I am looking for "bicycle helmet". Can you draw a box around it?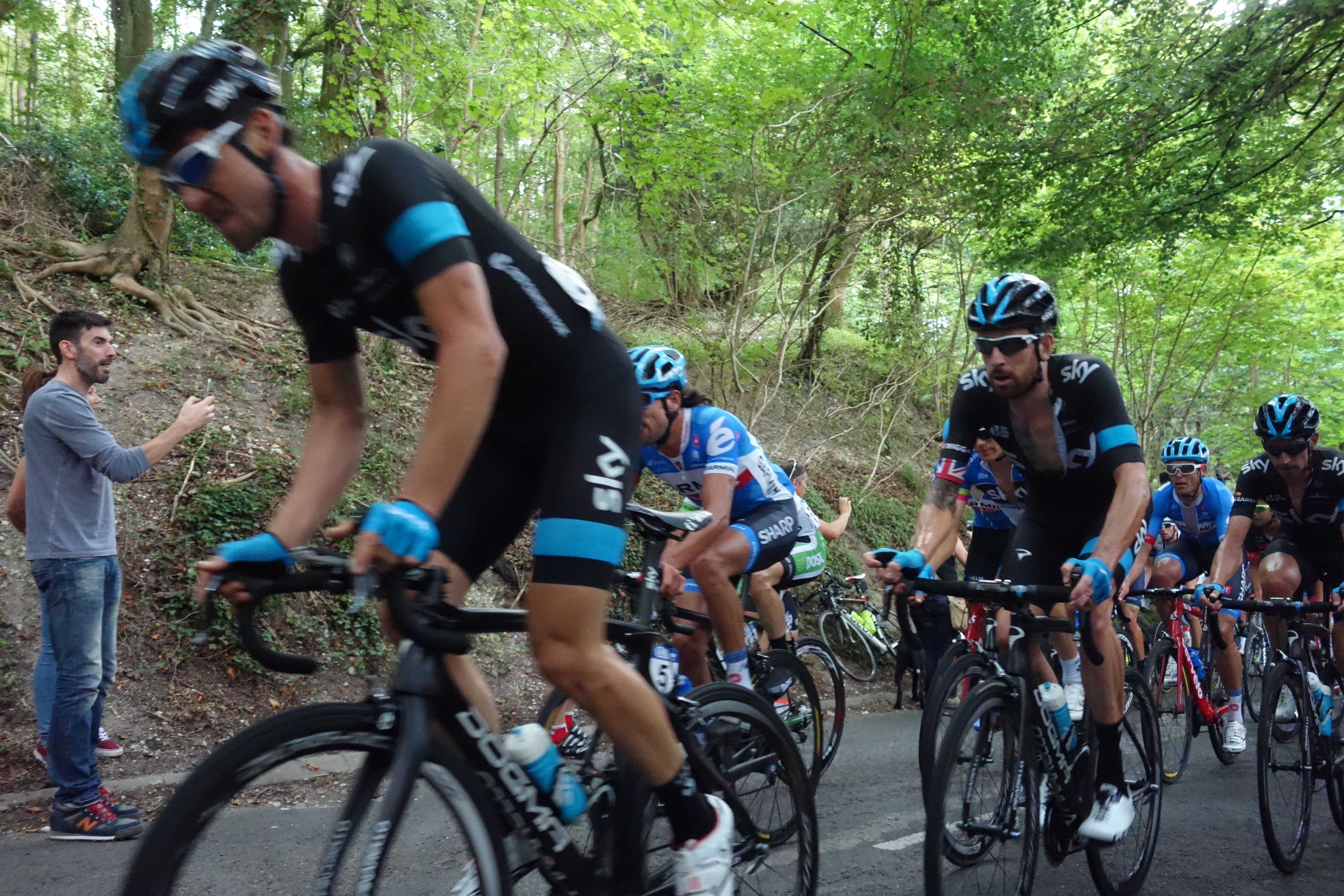
Sure, the bounding box is [x1=283, y1=108, x2=295, y2=113].
